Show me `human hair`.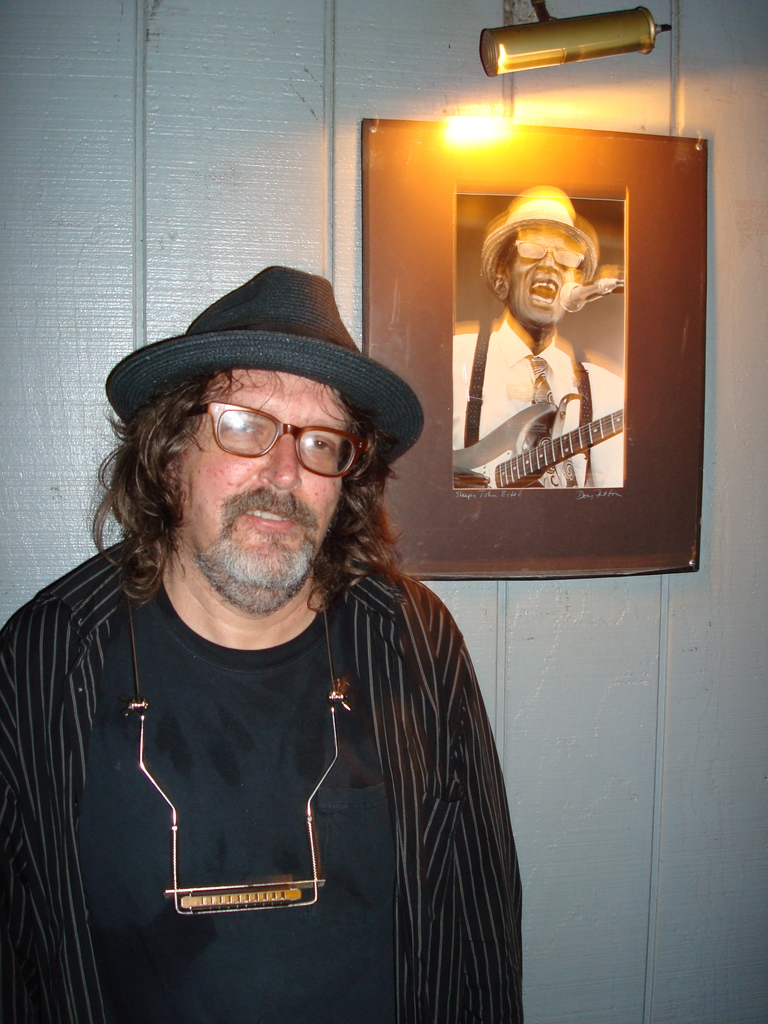
`human hair` is here: crop(495, 225, 583, 273).
